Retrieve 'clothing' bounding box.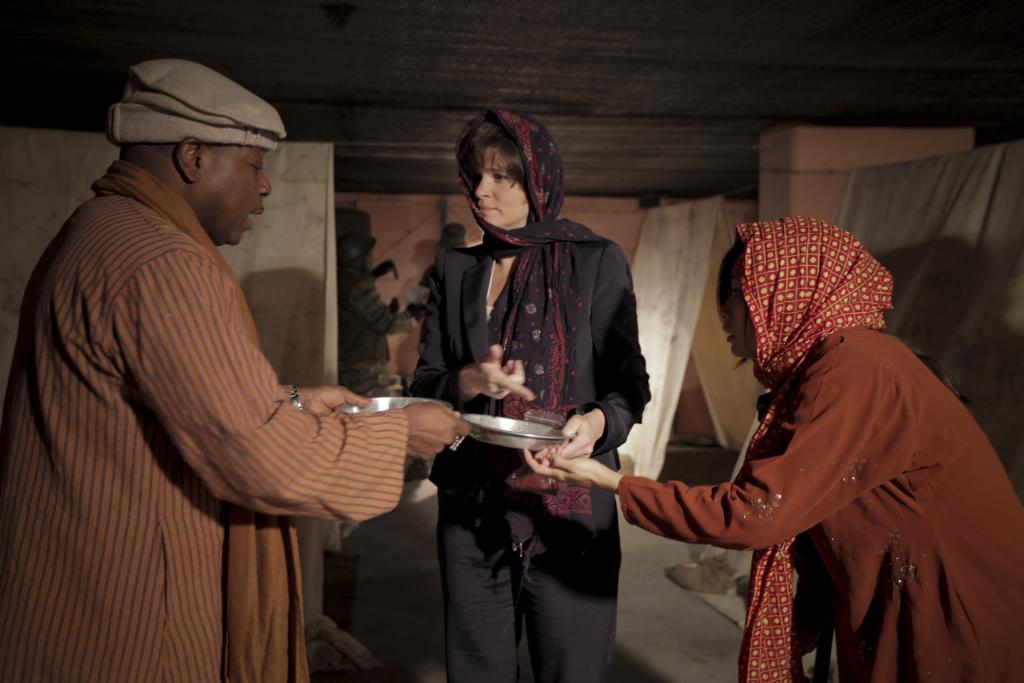
Bounding box: {"x1": 337, "y1": 269, "x2": 395, "y2": 395}.
